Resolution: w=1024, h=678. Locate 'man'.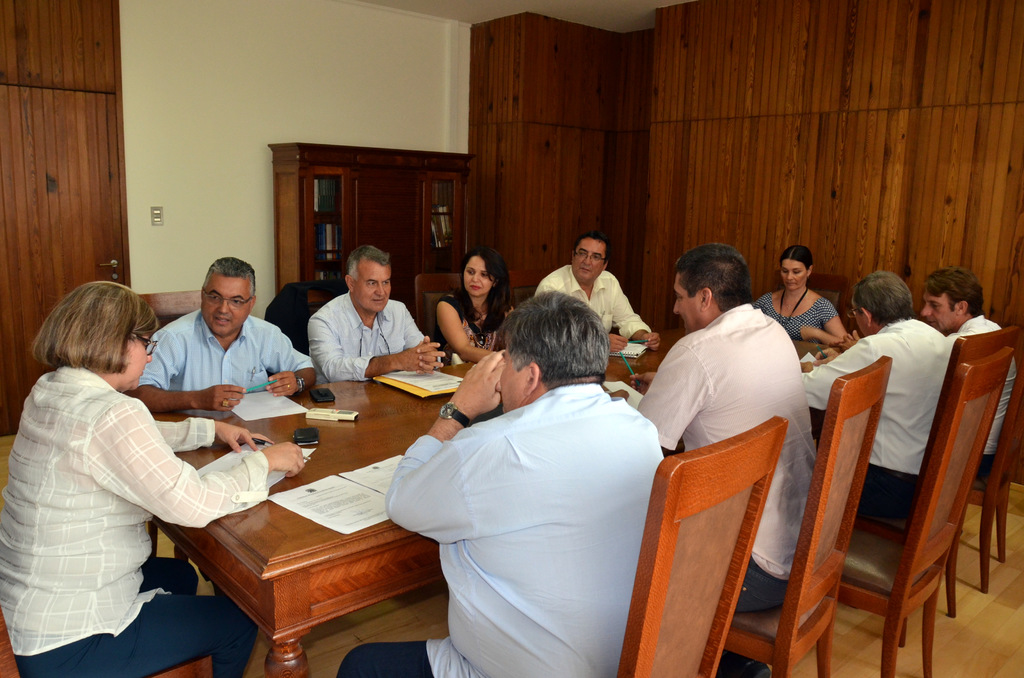
920:266:1015:475.
